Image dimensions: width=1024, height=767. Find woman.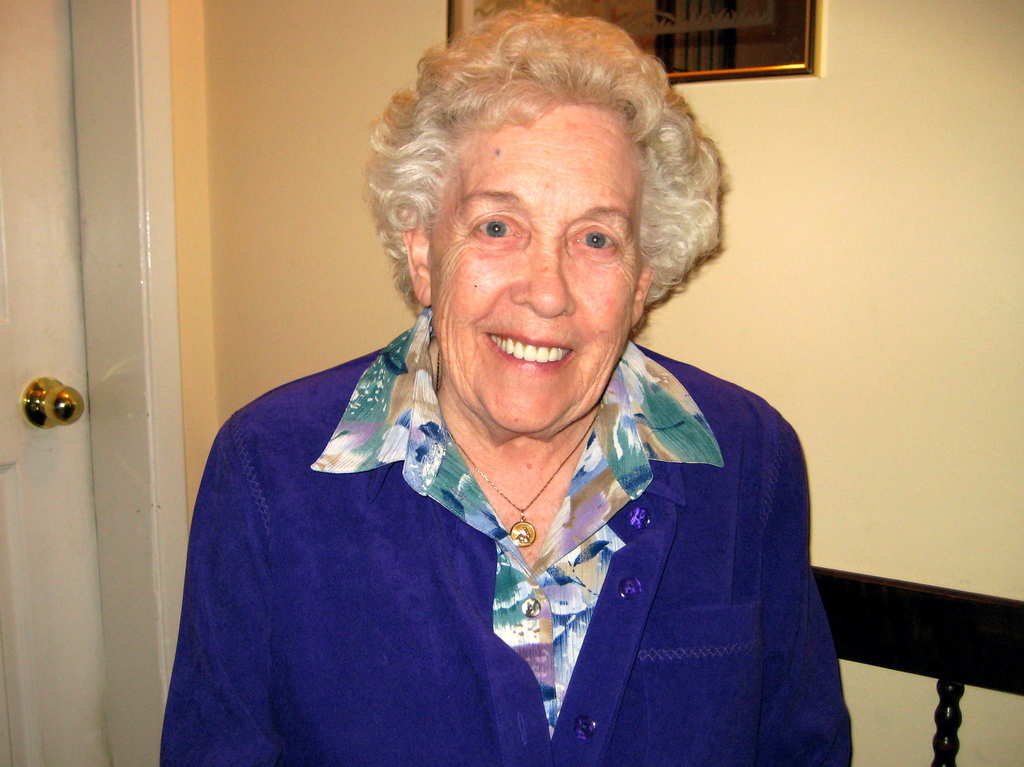
(159,43,867,751).
